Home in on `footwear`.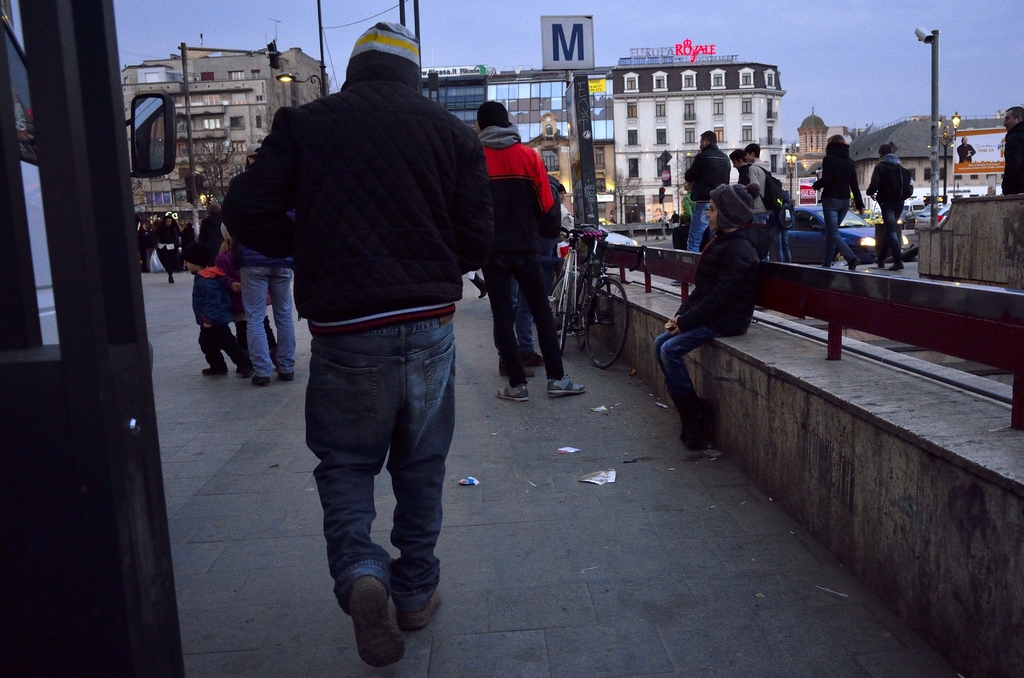
Homed in at select_region(201, 367, 228, 377).
